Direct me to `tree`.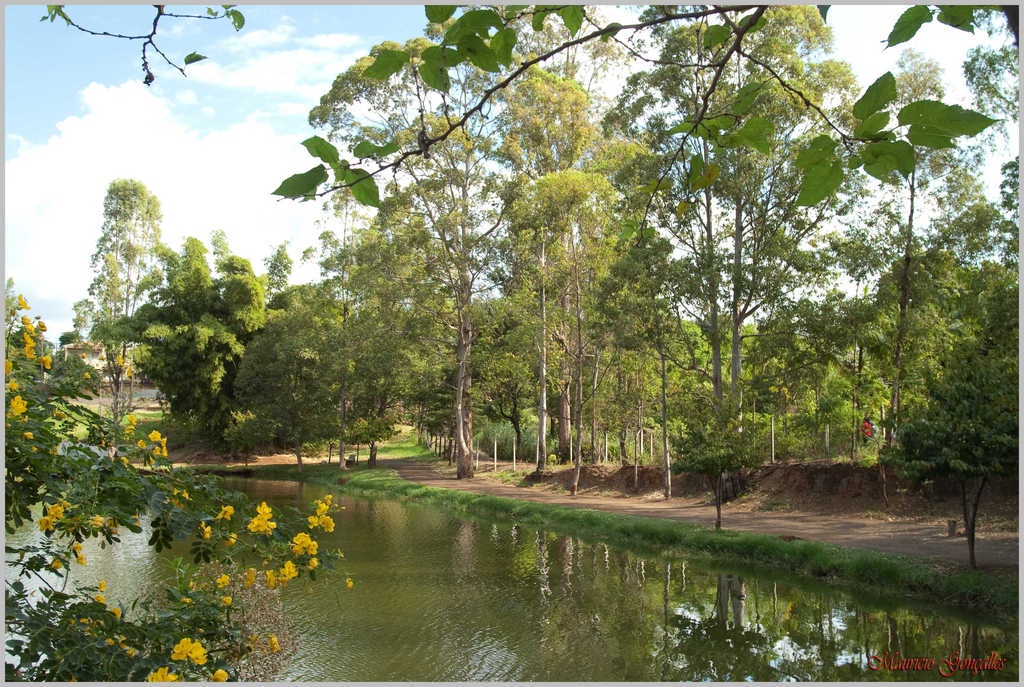
Direction: region(879, 382, 1018, 564).
